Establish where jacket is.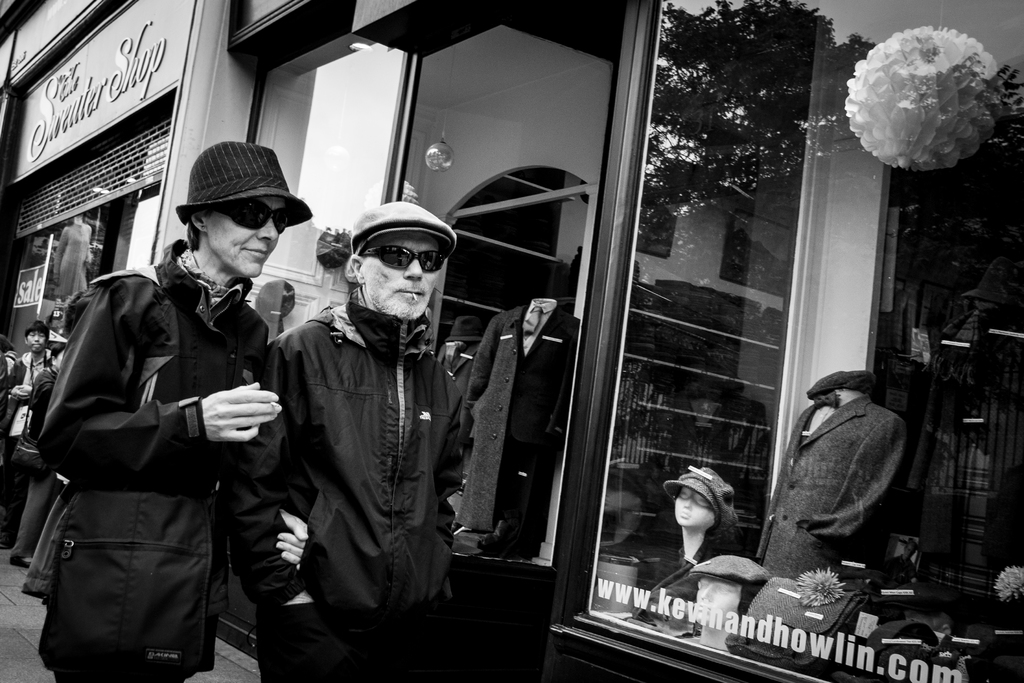
Established at bbox=[31, 361, 67, 448].
